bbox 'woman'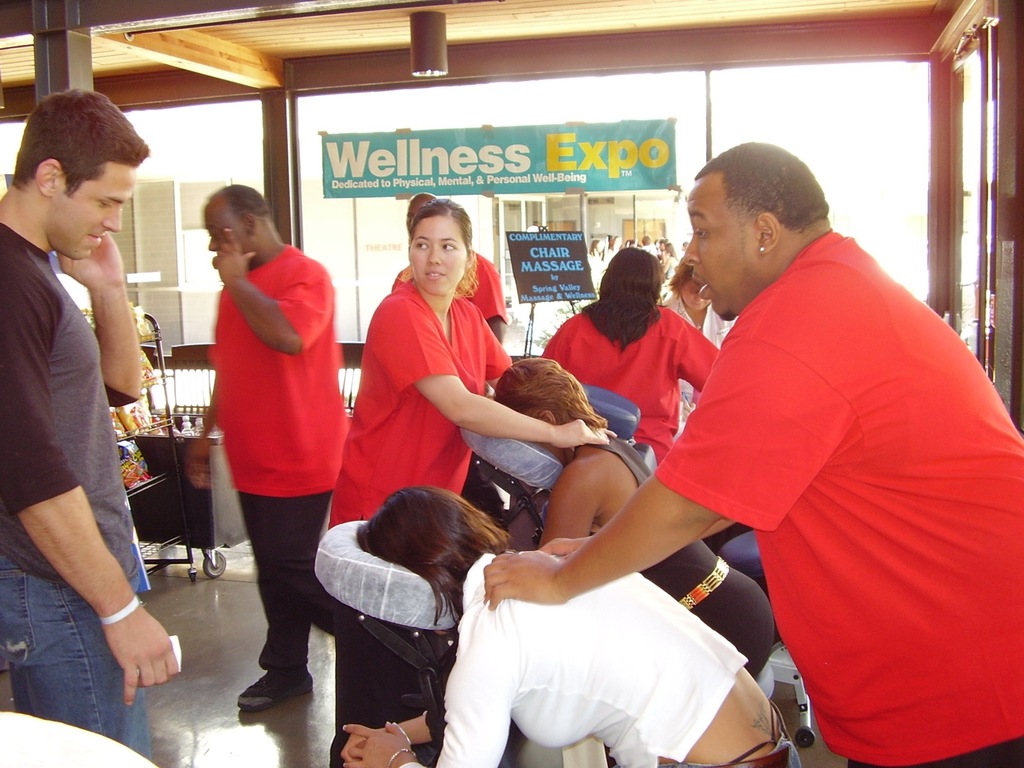
l=627, t=238, r=641, b=247
